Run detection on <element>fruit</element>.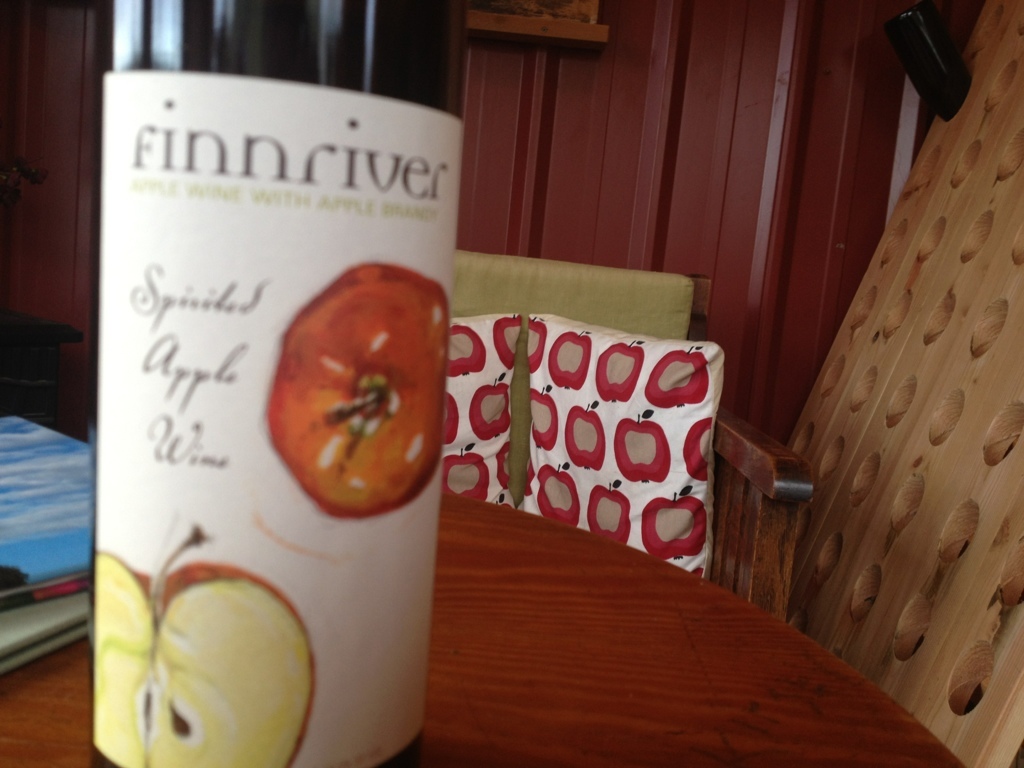
Result: x1=441 y1=450 x2=486 y2=510.
